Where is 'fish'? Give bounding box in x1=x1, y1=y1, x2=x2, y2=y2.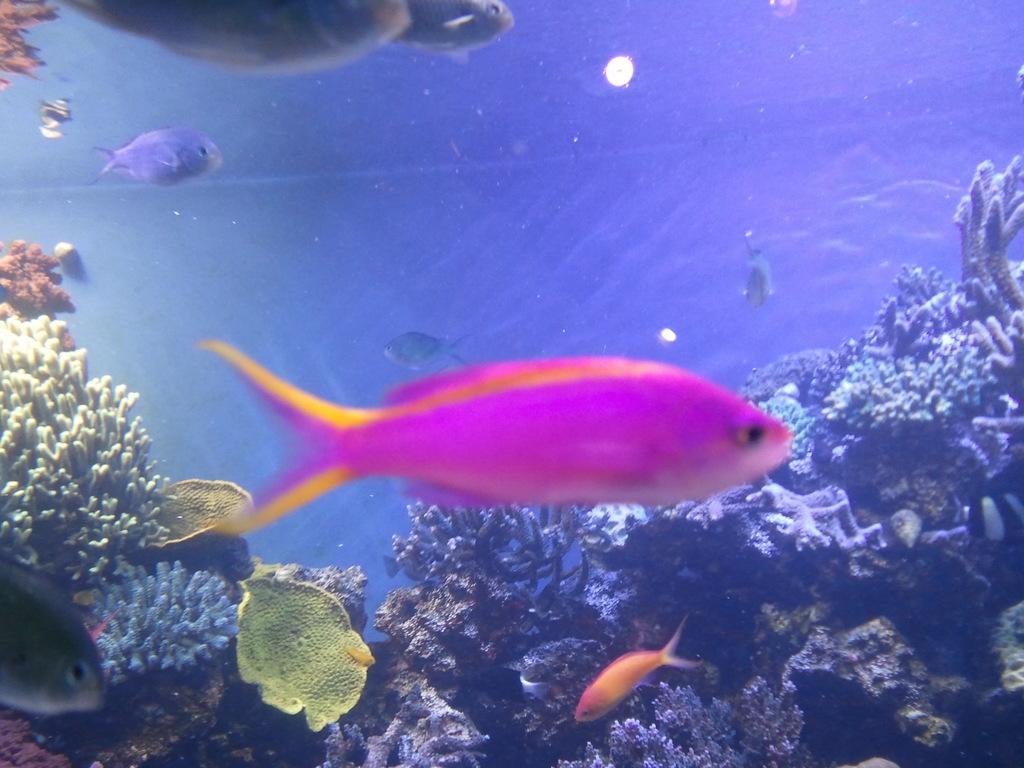
x1=212, y1=344, x2=786, y2=540.
